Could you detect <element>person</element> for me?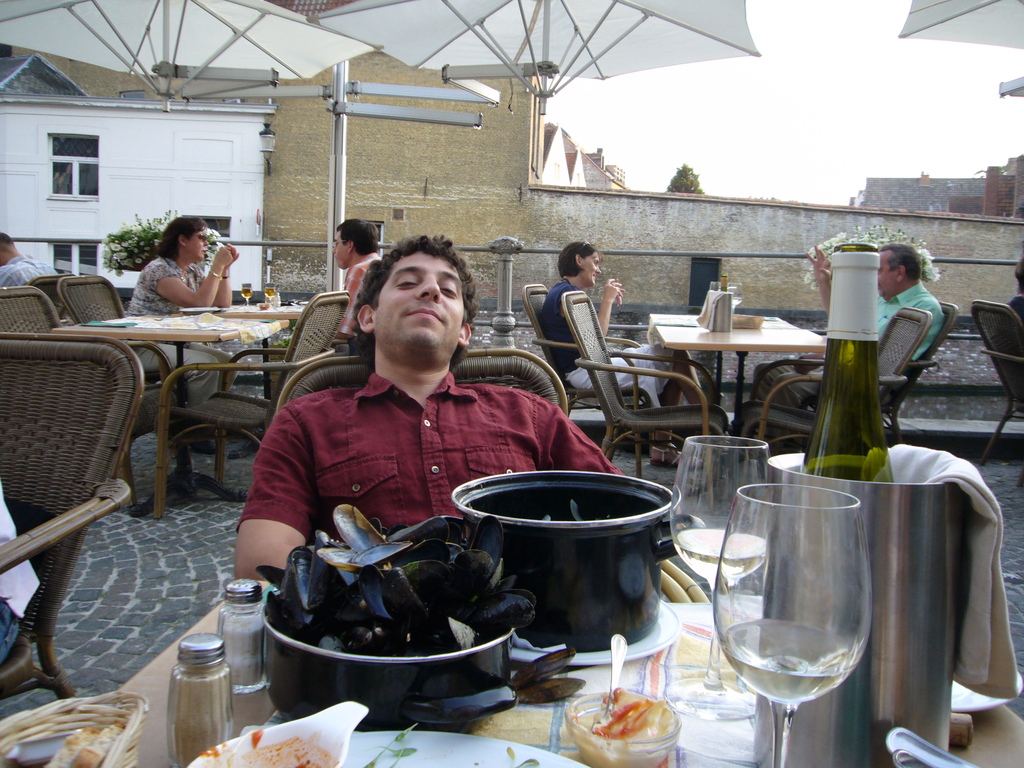
Detection result: (left=329, top=206, right=388, bottom=357).
